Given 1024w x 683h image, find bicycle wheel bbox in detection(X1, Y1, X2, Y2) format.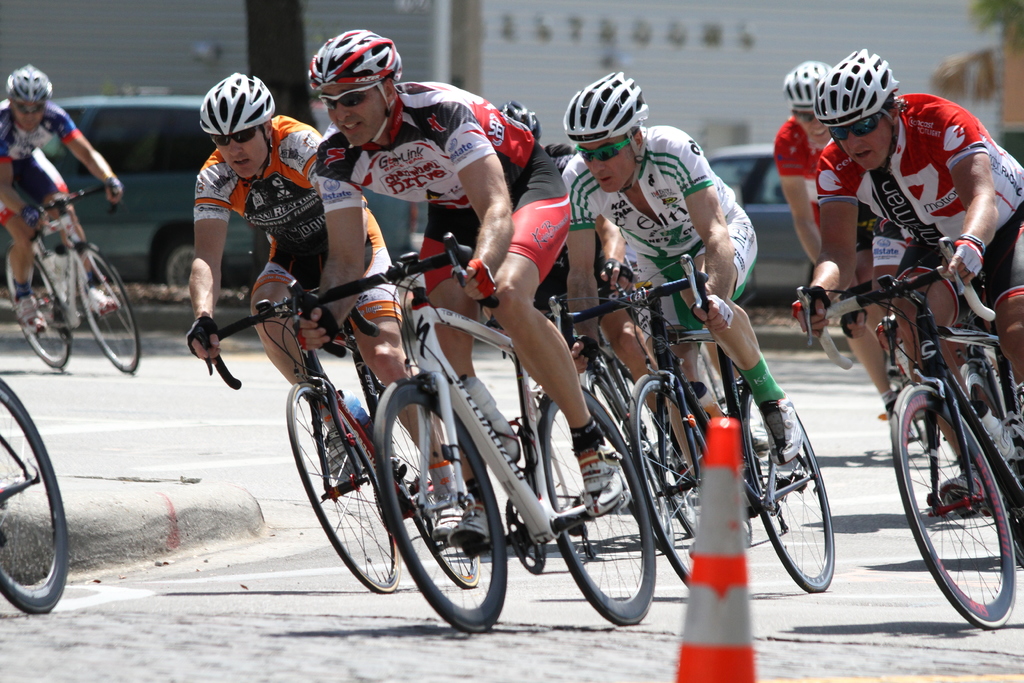
detection(890, 377, 1016, 632).
